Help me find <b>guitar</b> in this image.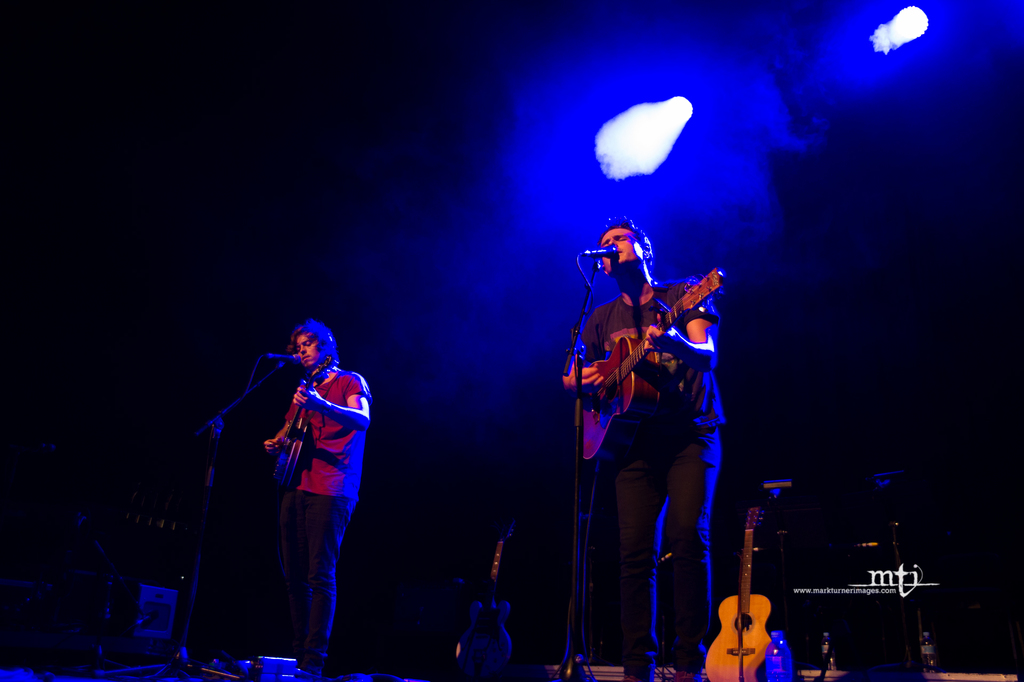
Found it: [x1=268, y1=350, x2=337, y2=484].
